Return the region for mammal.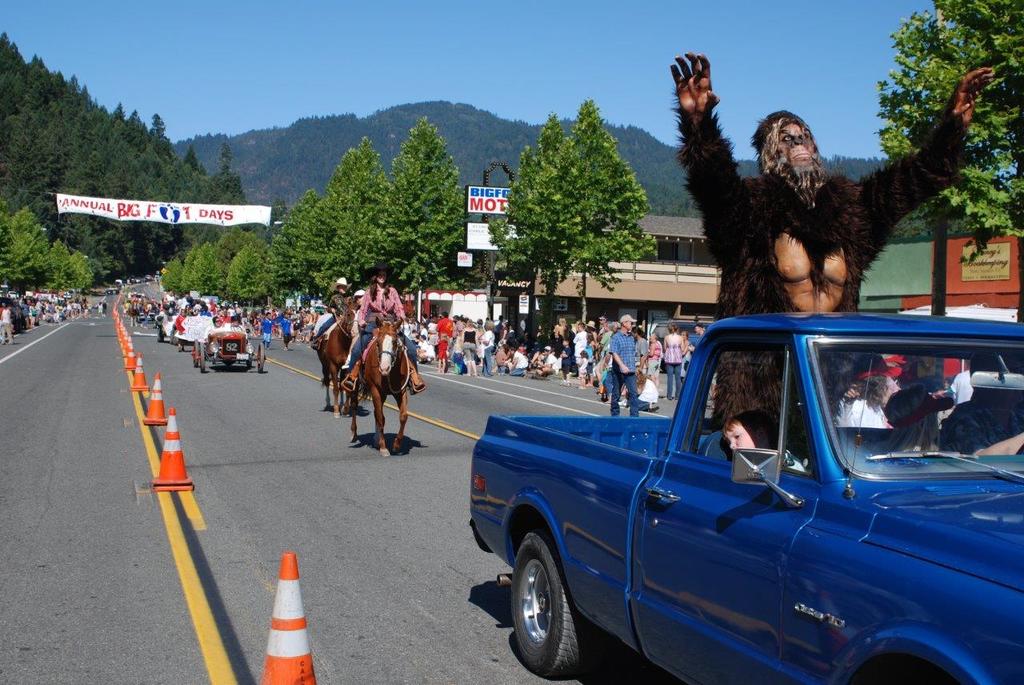
[884, 383, 952, 459].
